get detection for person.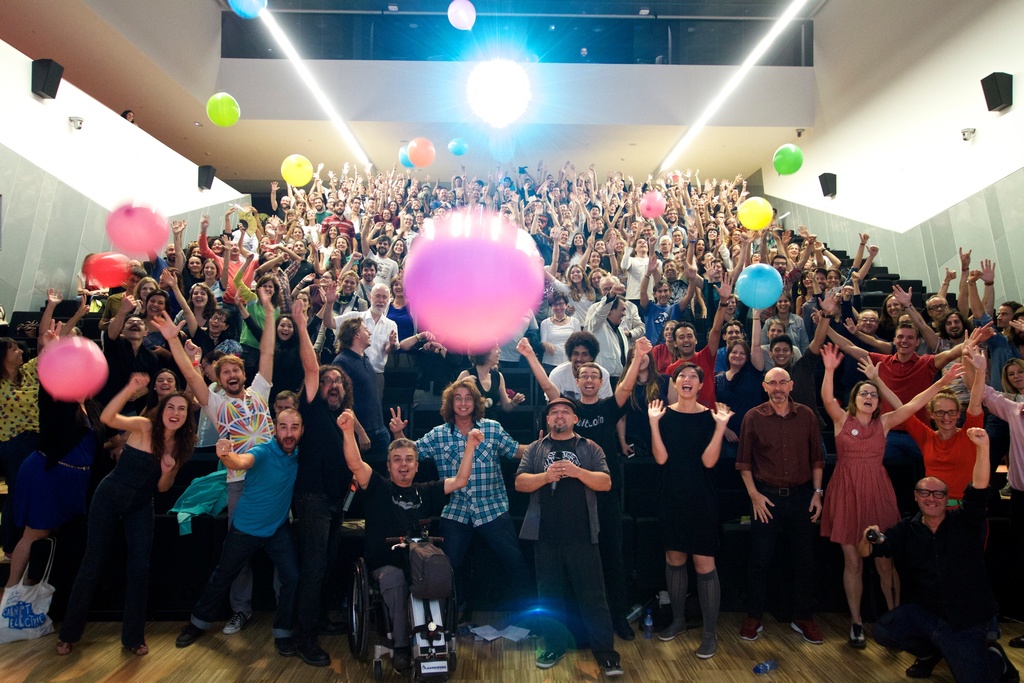
Detection: [left=733, top=366, right=831, bottom=648].
